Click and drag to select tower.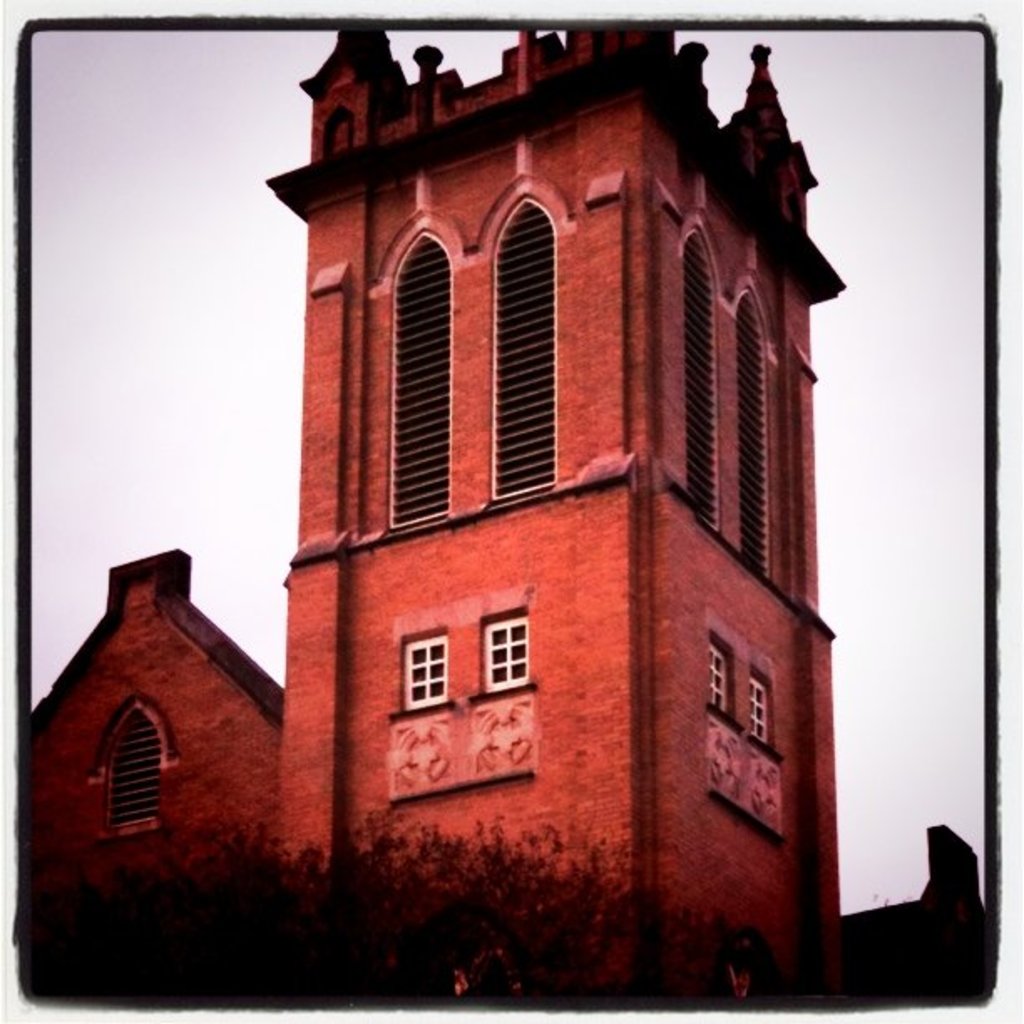
Selection: [x1=271, y1=27, x2=845, y2=1016].
